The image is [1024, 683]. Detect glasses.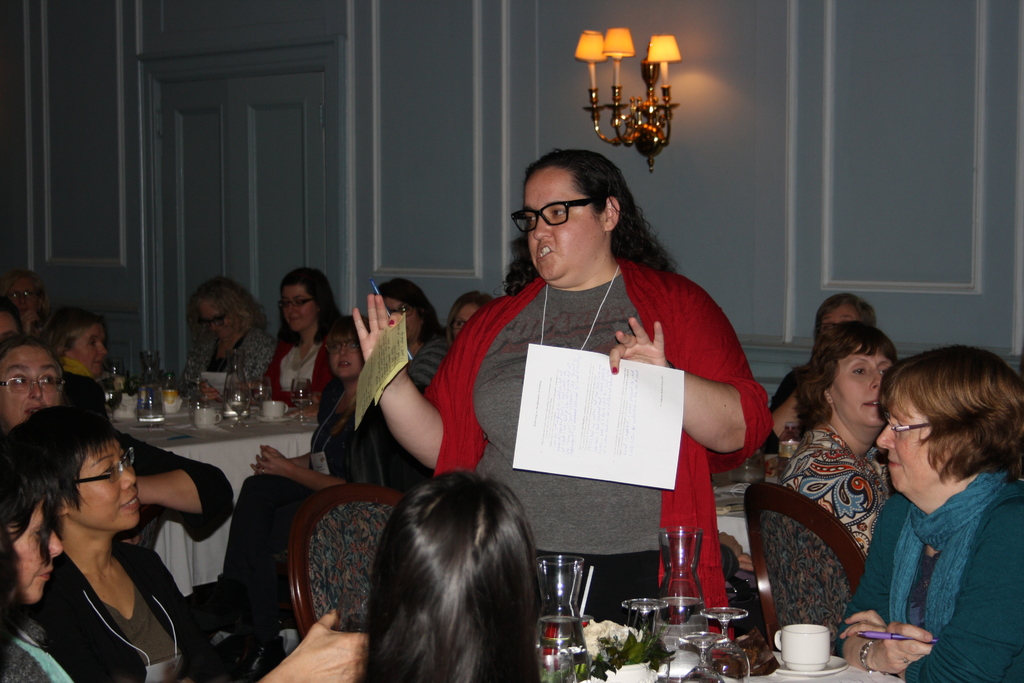
Detection: 280/300/314/310.
